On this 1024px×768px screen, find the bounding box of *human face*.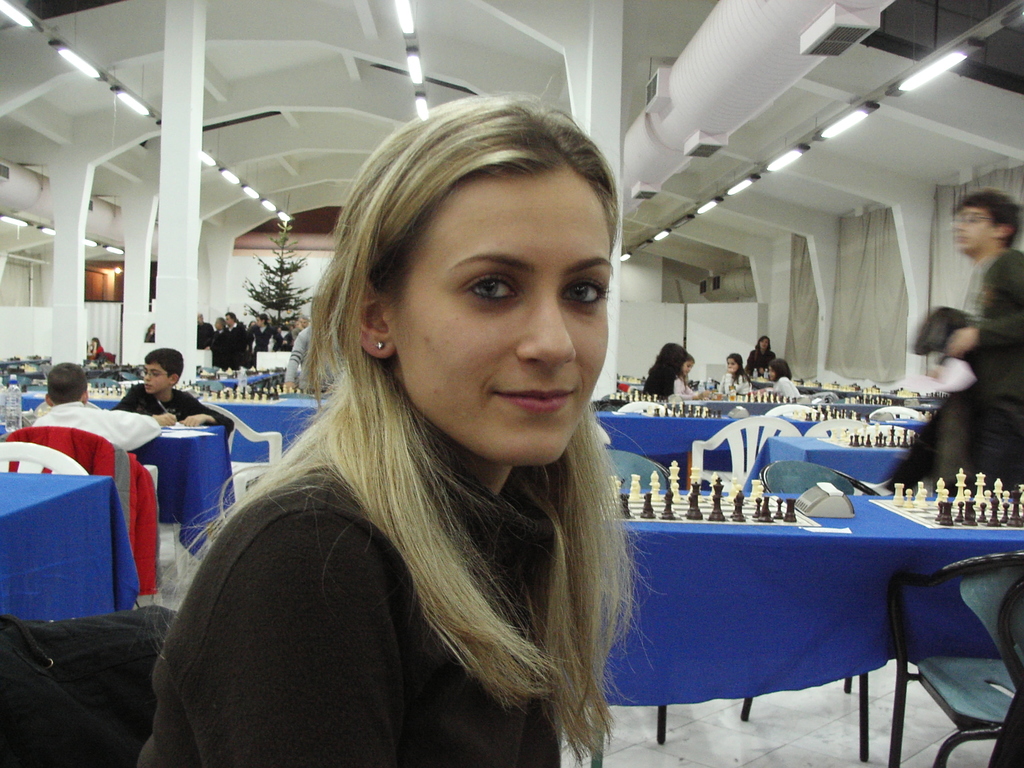
Bounding box: region(953, 207, 996, 257).
